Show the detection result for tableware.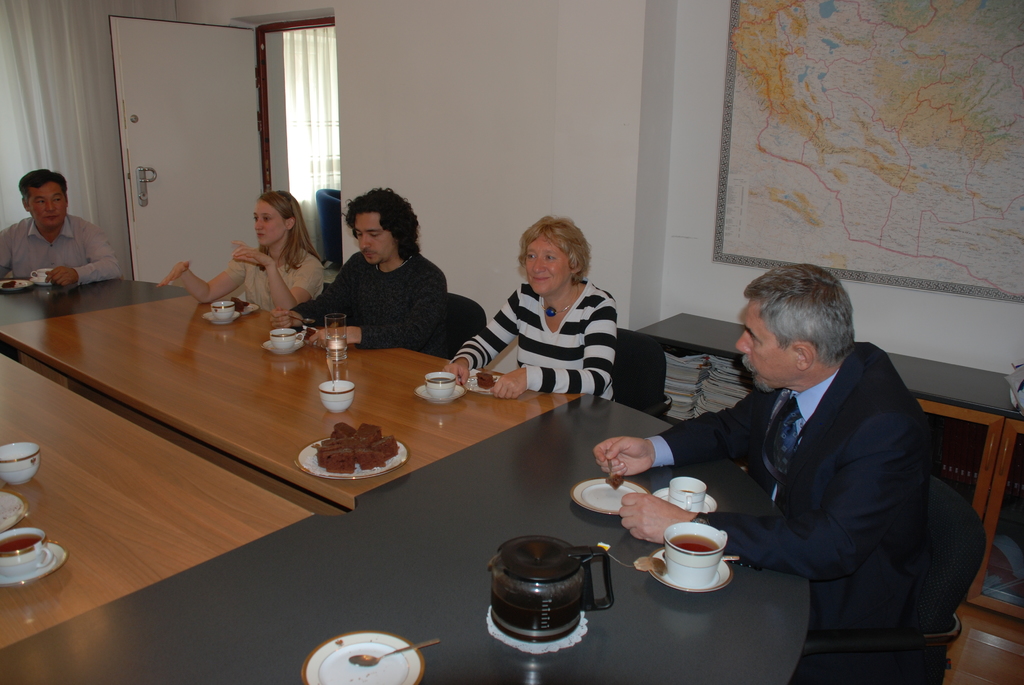
bbox=(260, 326, 303, 356).
